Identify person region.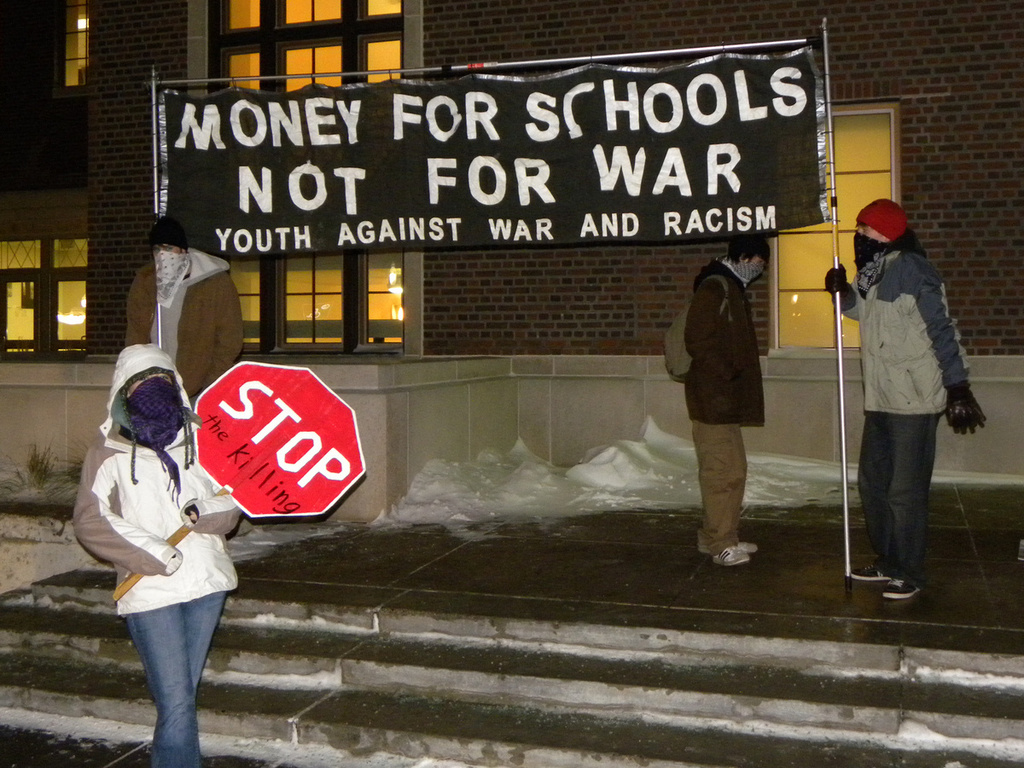
Region: select_region(664, 236, 765, 568).
